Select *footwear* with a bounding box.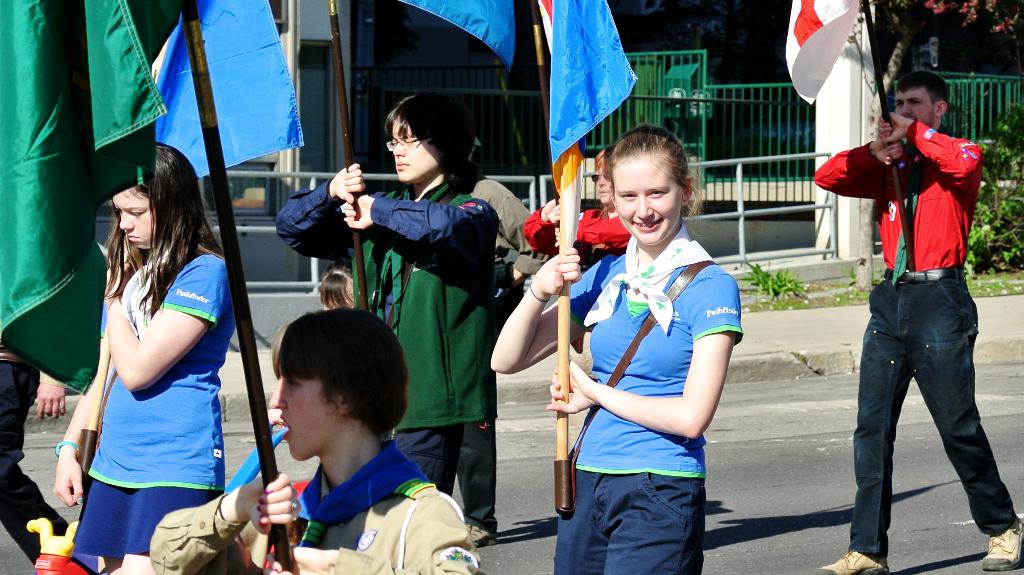
[left=806, top=548, right=892, bottom=574].
